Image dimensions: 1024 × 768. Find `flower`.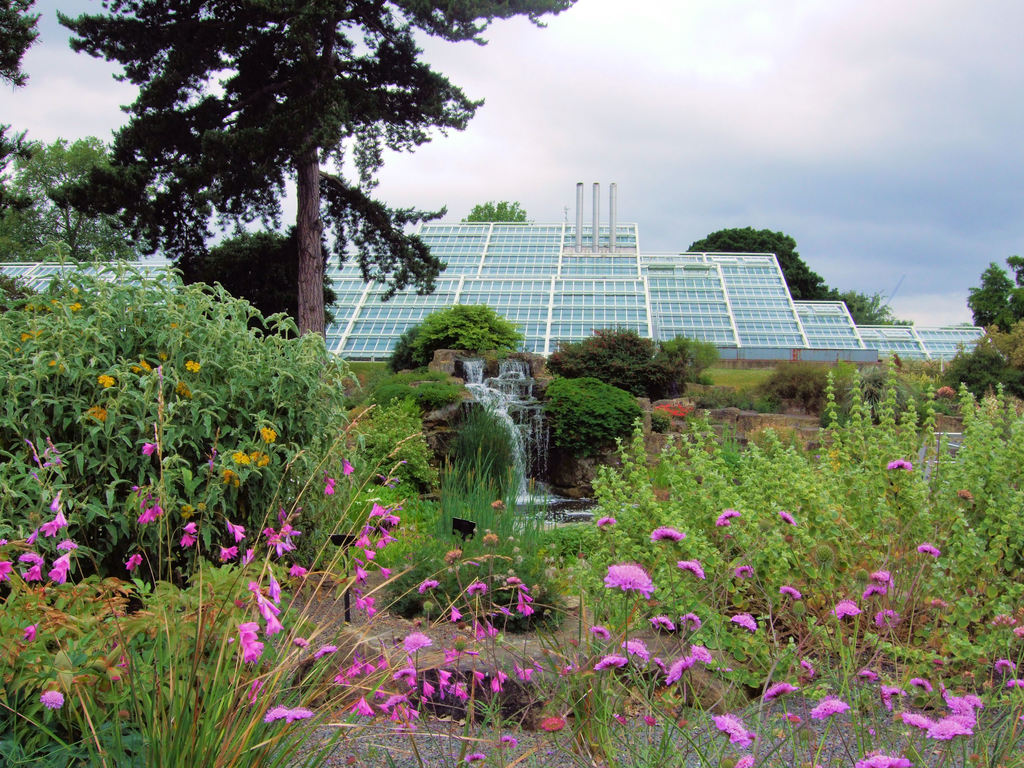
{"left": 602, "top": 559, "right": 654, "bottom": 593}.
